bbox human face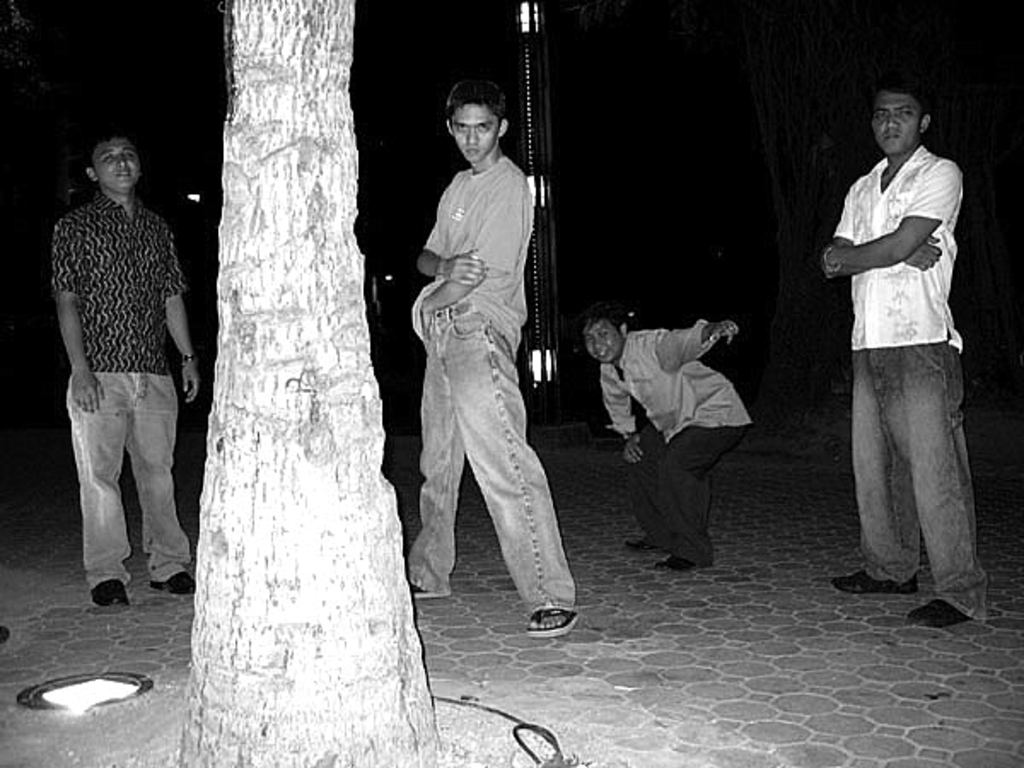
(451,101,500,160)
